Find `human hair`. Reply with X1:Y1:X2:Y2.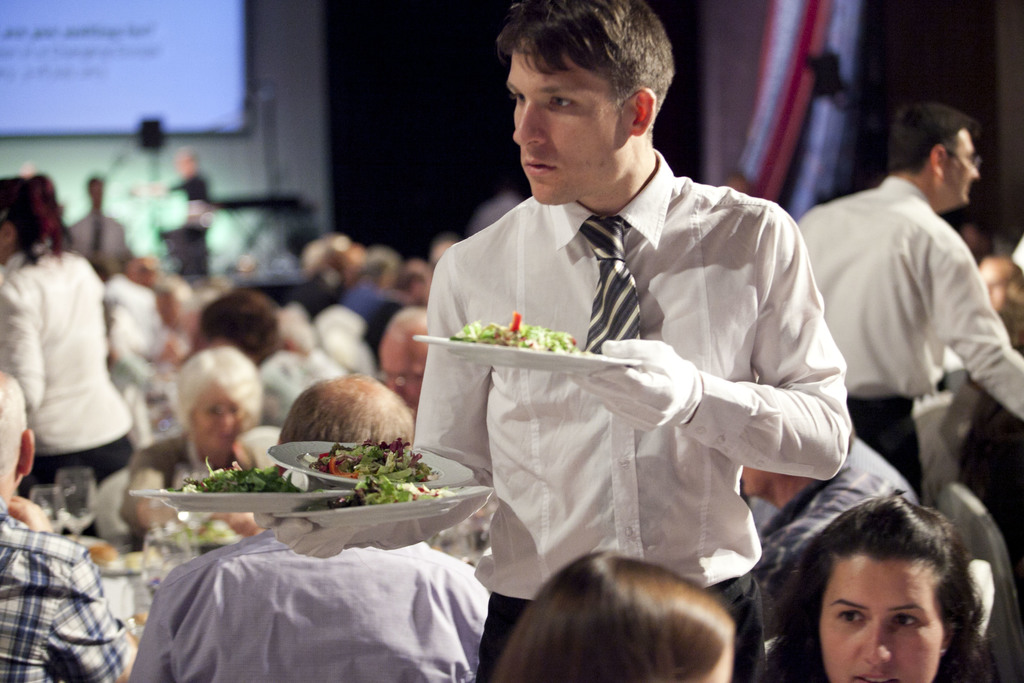
175:344:268:428.
